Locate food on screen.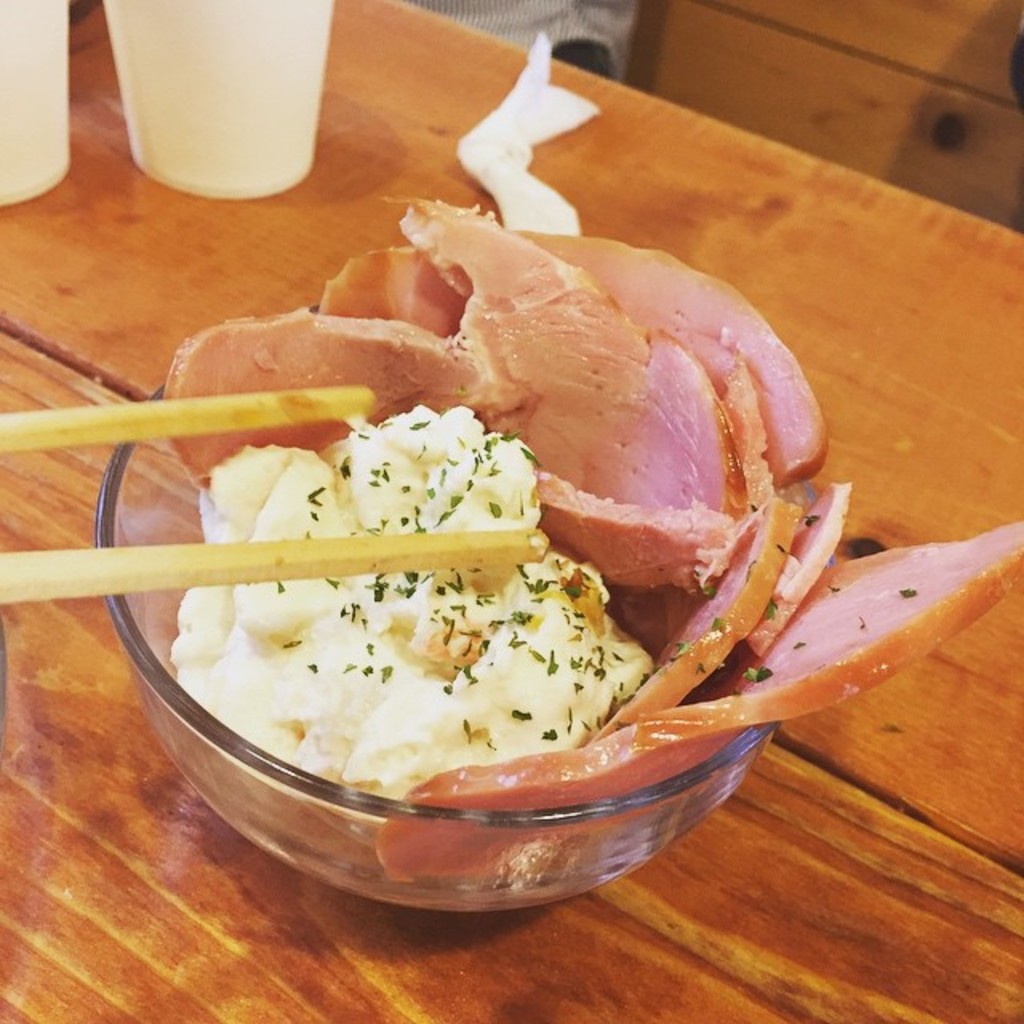
On screen at x1=165, y1=400, x2=653, y2=818.
